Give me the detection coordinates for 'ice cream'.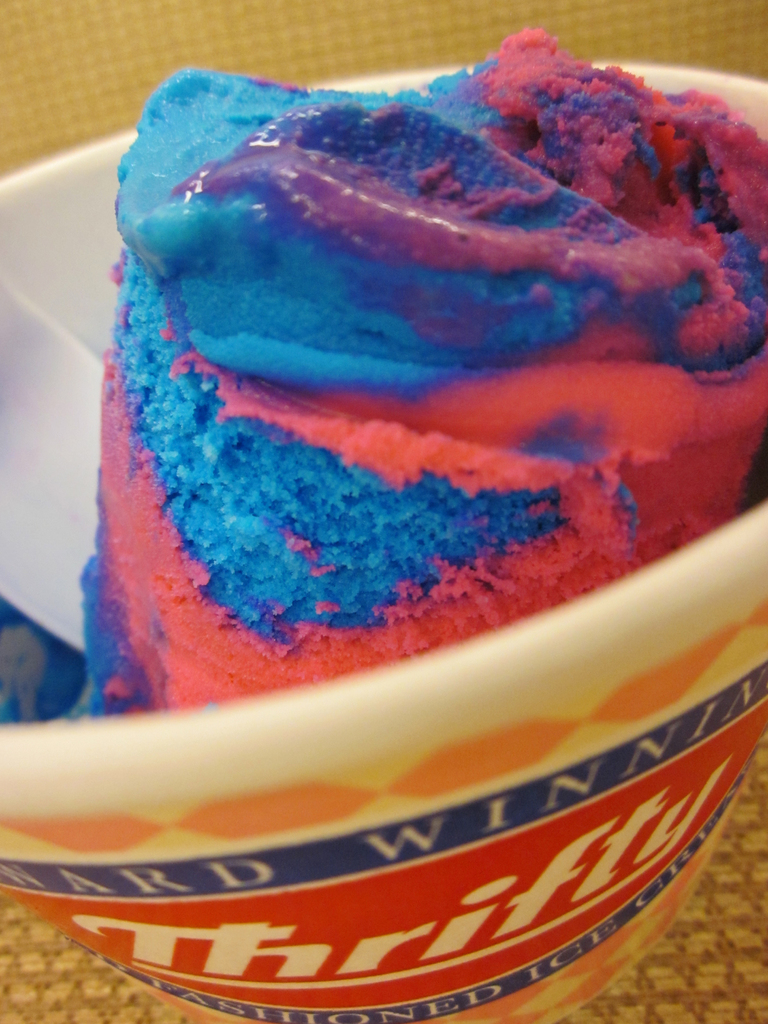
l=49, t=55, r=750, b=842.
